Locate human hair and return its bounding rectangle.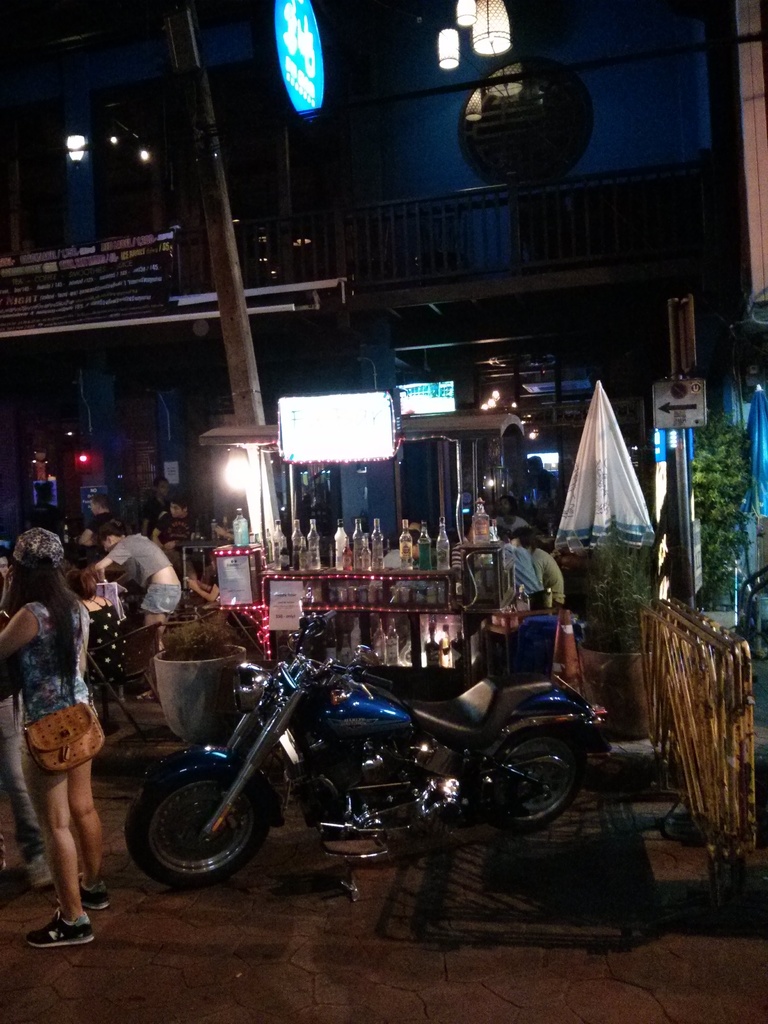
<box>168,492,189,515</box>.
